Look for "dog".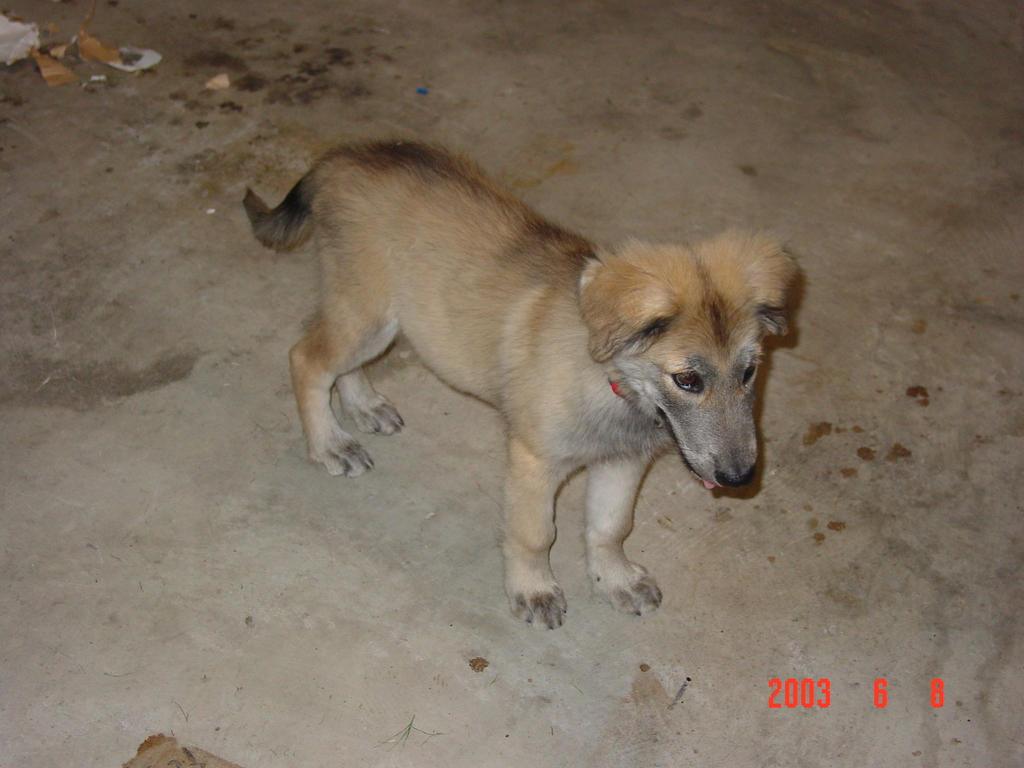
Found: bbox(243, 135, 803, 634).
